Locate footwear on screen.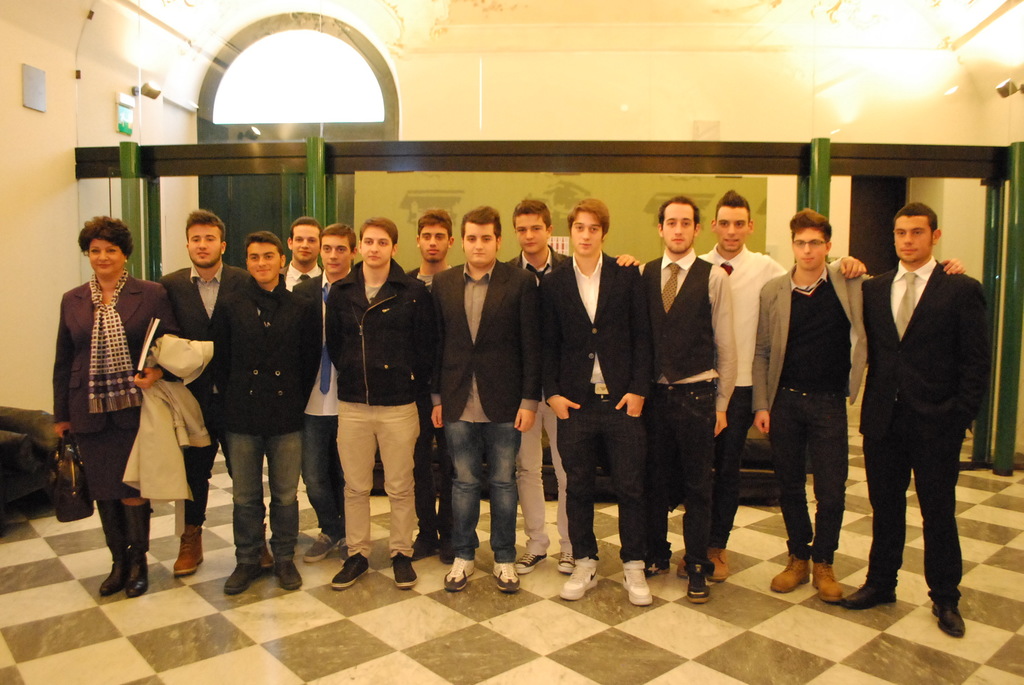
On screen at {"left": 620, "top": 560, "right": 651, "bottom": 603}.
